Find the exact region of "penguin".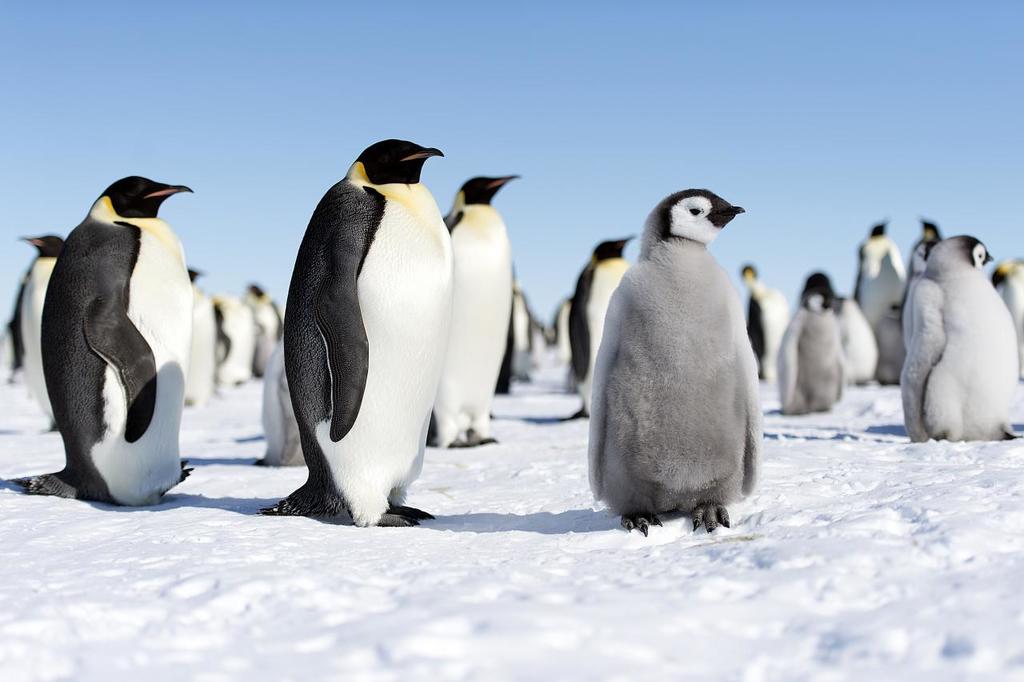
Exact region: {"left": 850, "top": 223, "right": 906, "bottom": 376}.
